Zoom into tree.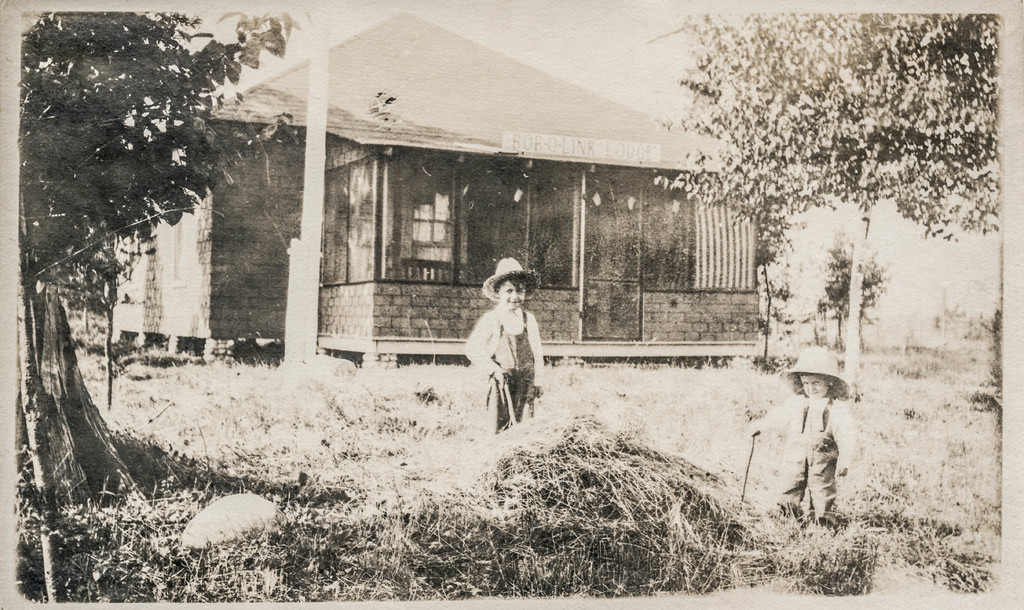
Zoom target: 13, 3, 260, 495.
